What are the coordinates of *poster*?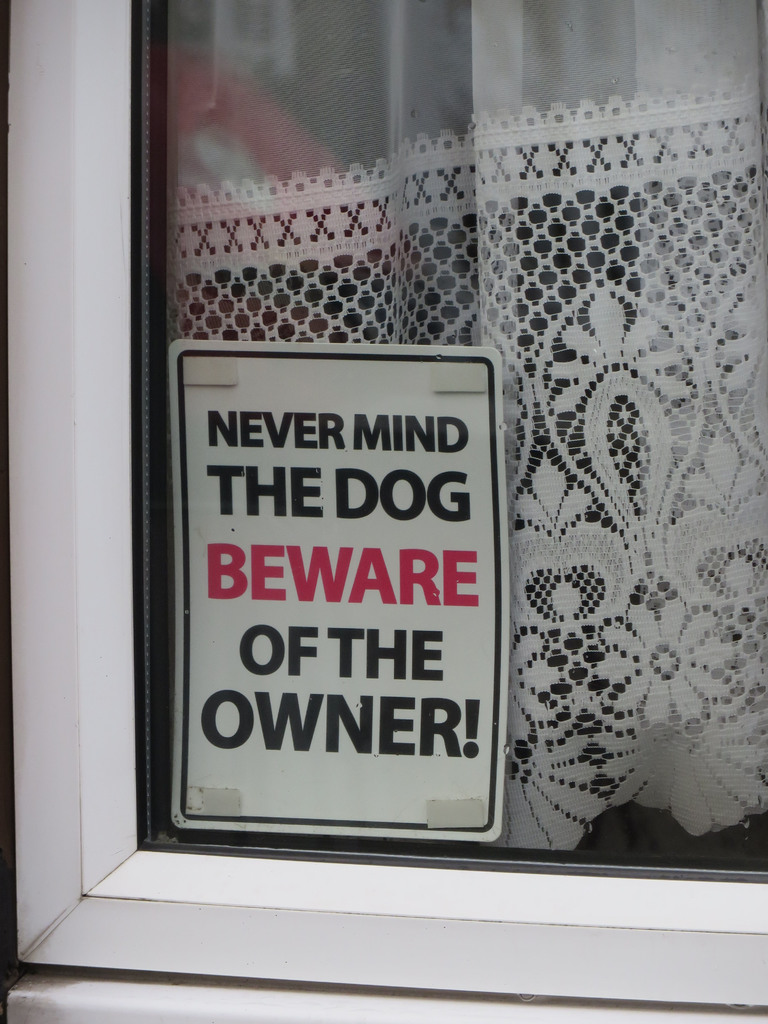
BBox(168, 339, 502, 838).
